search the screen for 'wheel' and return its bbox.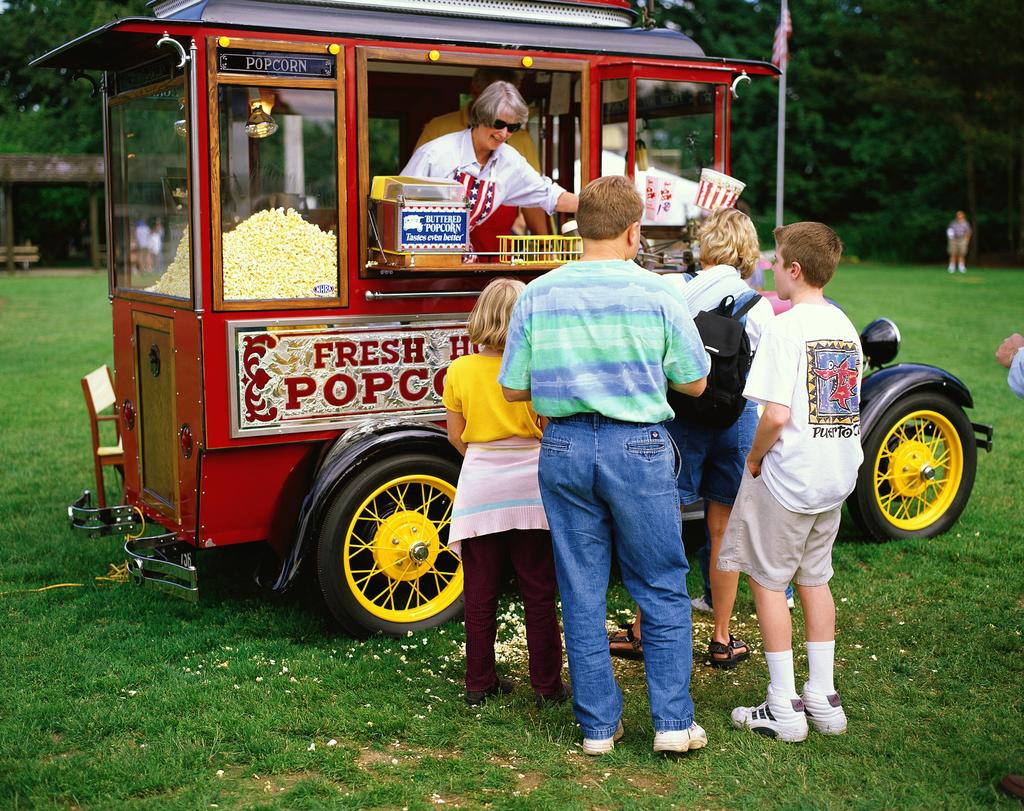
Found: <box>845,394,979,540</box>.
